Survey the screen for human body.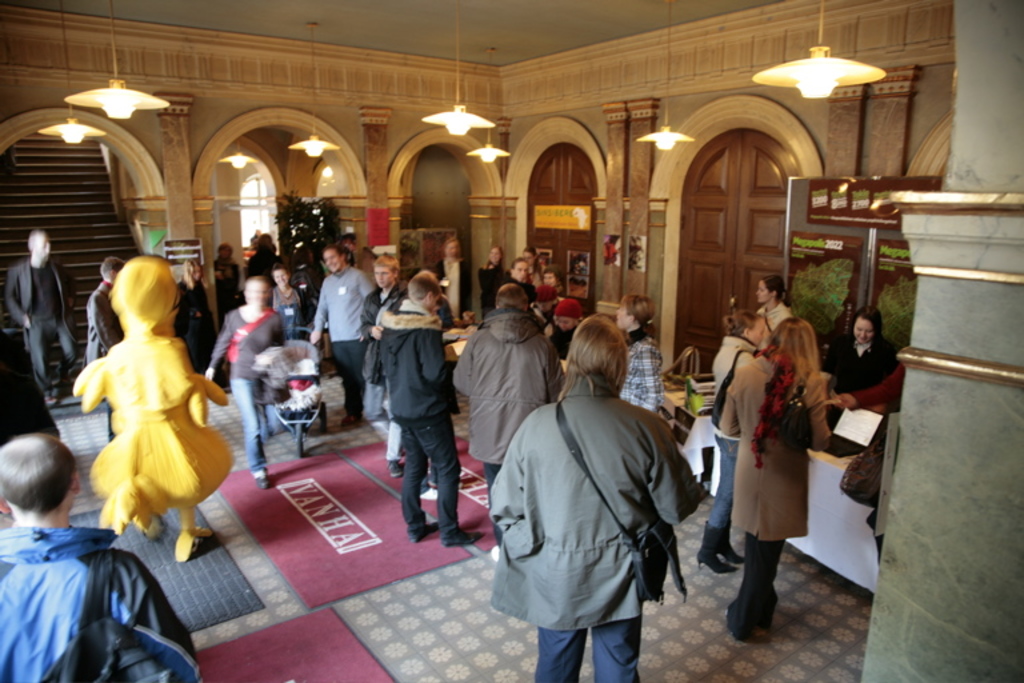
Survey found: bbox=[204, 303, 287, 482].
